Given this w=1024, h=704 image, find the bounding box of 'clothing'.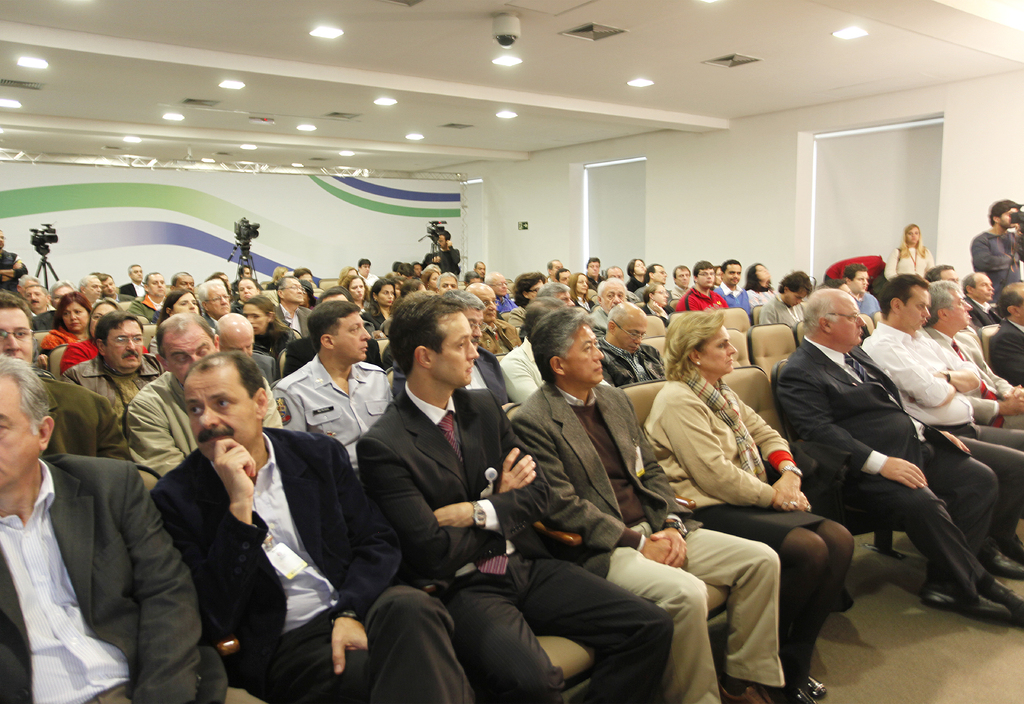
l=58, t=332, r=150, b=372.
